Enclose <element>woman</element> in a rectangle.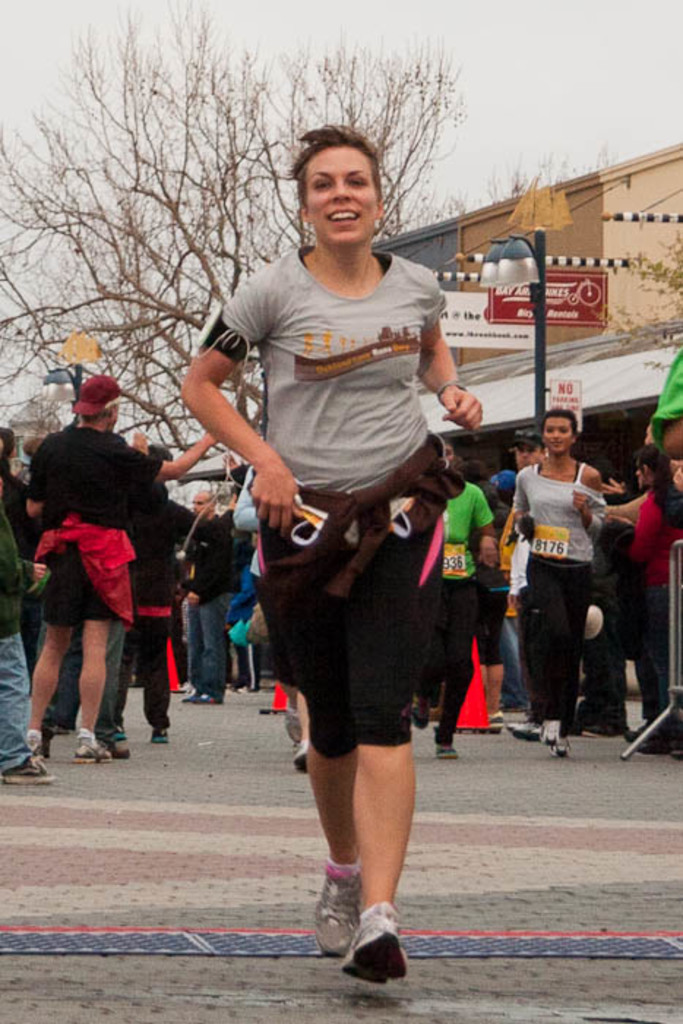
l=626, t=437, r=682, b=764.
